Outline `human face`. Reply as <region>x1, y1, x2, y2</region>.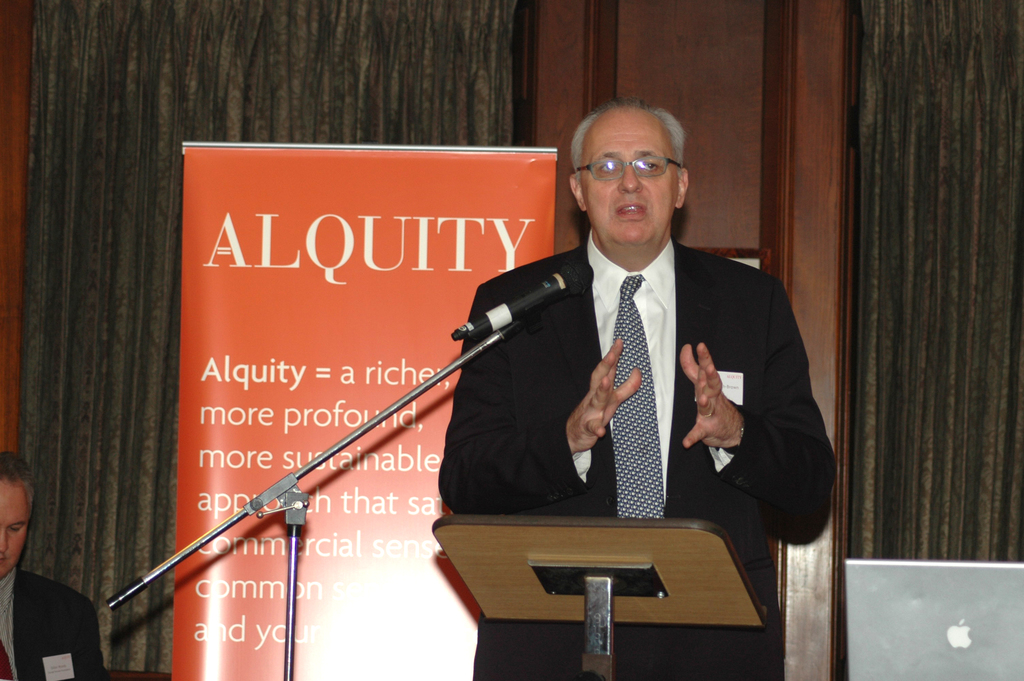
<region>0, 479, 31, 581</region>.
